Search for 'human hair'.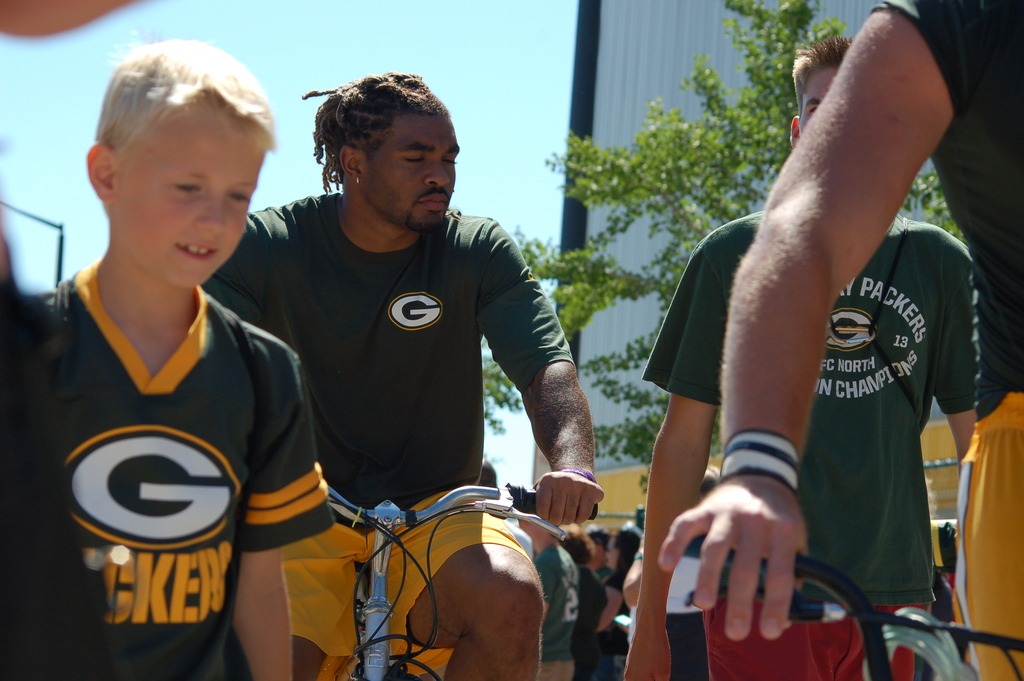
Found at BBox(581, 527, 610, 557).
